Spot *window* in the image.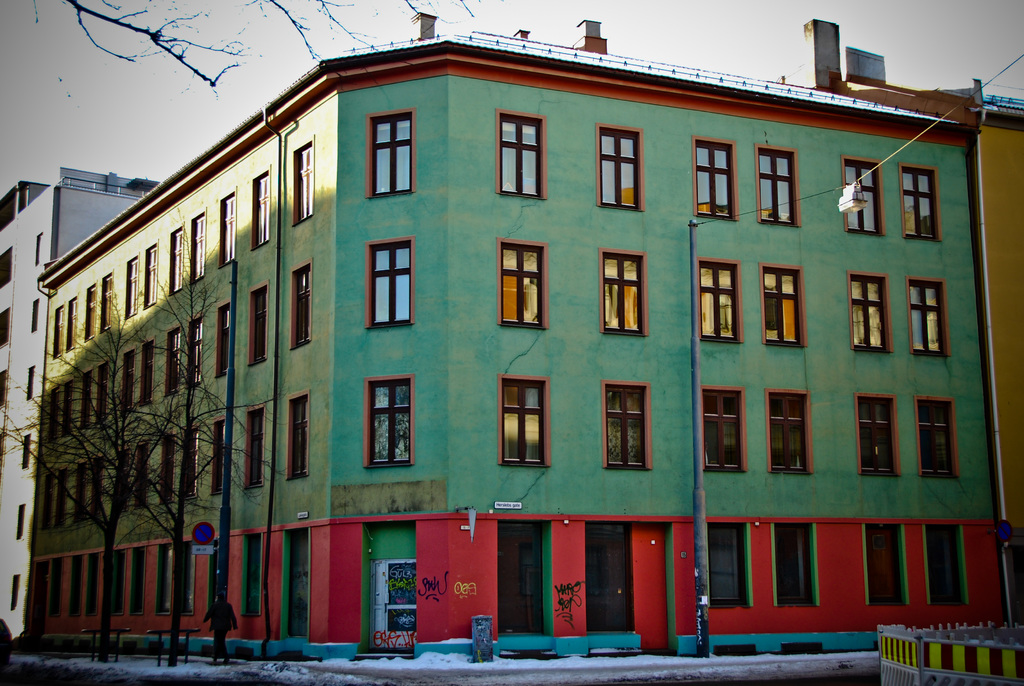
*window* found at 900, 165, 939, 240.
